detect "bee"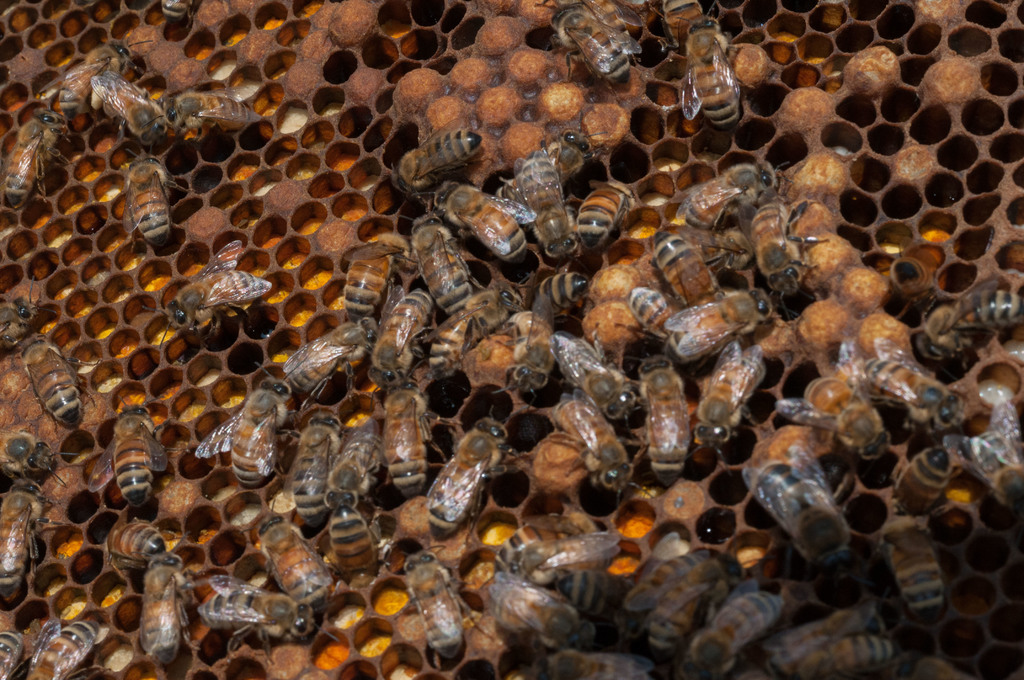
bbox=(961, 391, 1023, 533)
